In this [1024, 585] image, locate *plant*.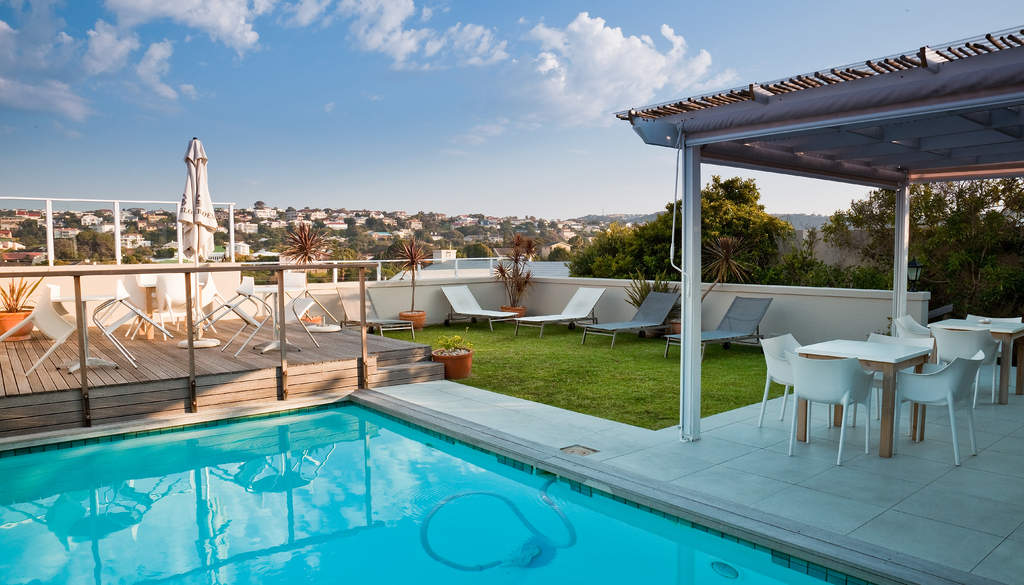
Bounding box: pyautogui.locateOnScreen(0, 273, 48, 311).
